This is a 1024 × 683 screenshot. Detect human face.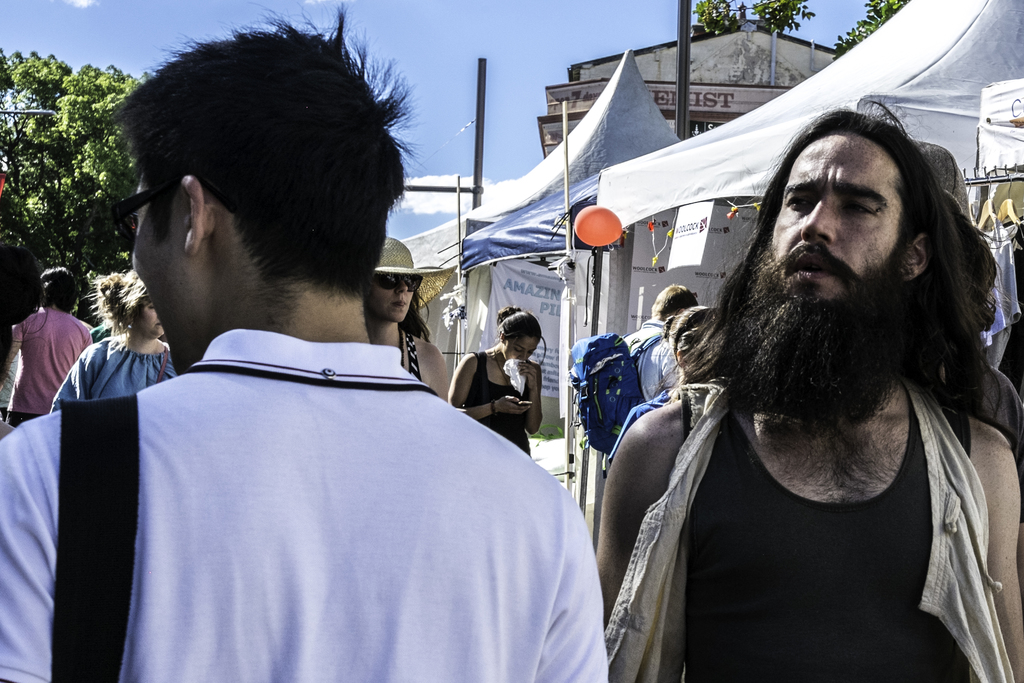
(503,335,540,360).
